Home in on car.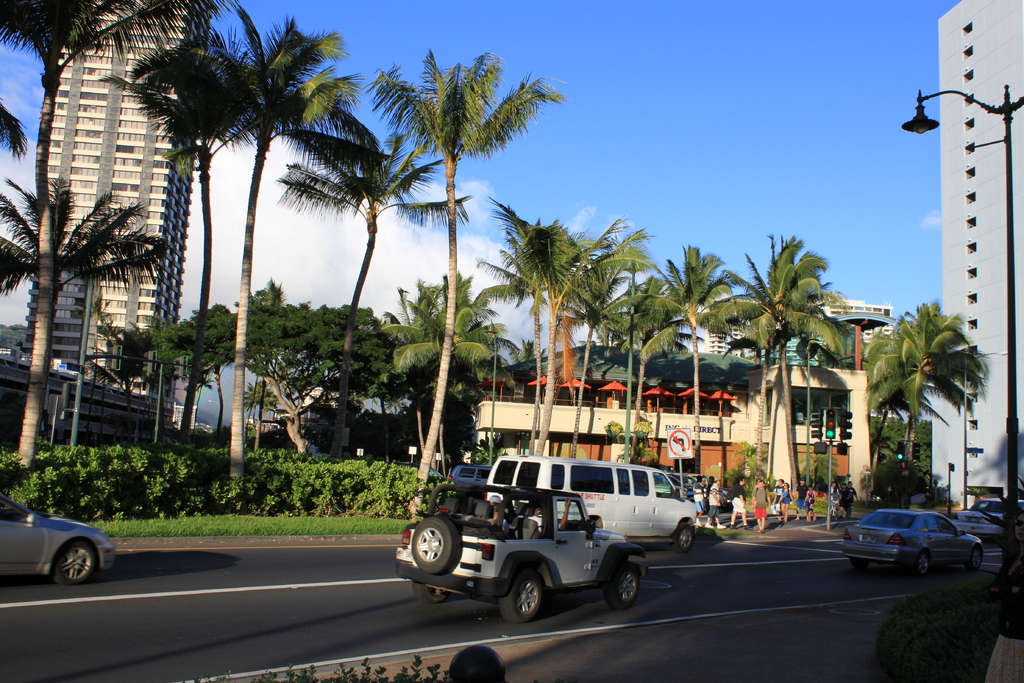
Homed in at left=447, top=459, right=495, bottom=491.
